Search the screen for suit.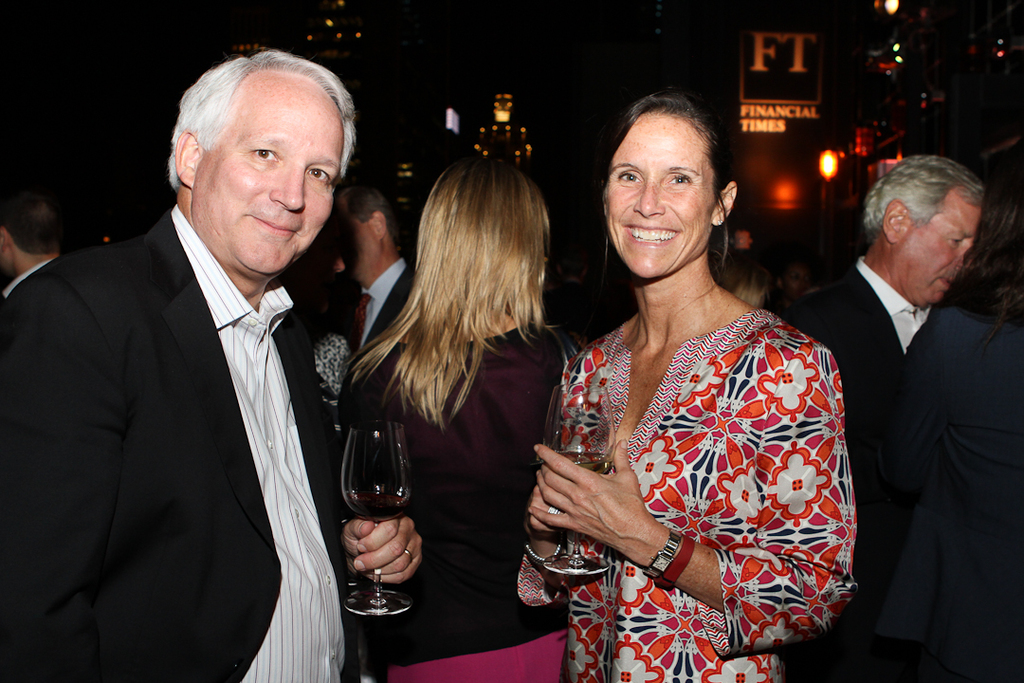
Found at x1=869 y1=296 x2=1023 y2=682.
